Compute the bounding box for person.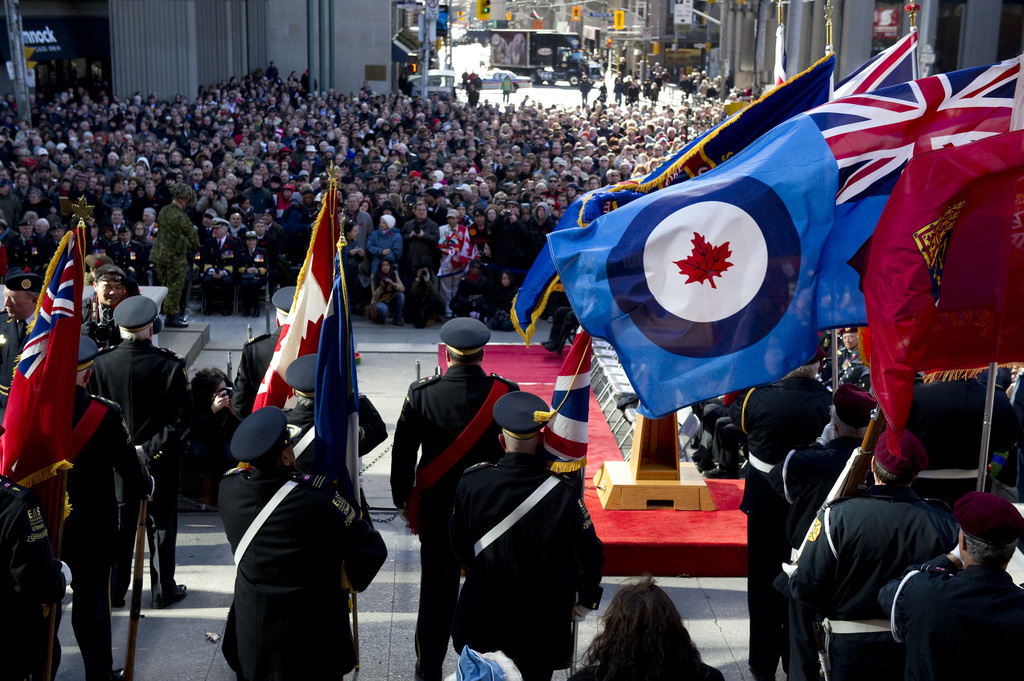
select_region(572, 72, 596, 101).
